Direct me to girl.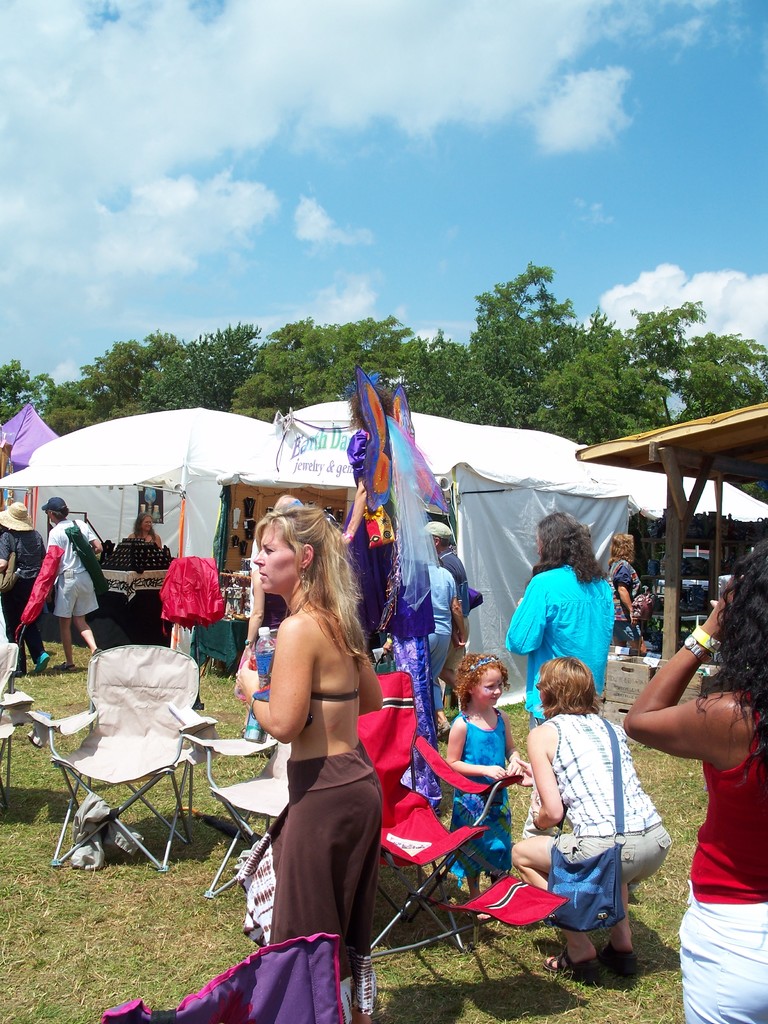
Direction: bbox(447, 646, 520, 913).
